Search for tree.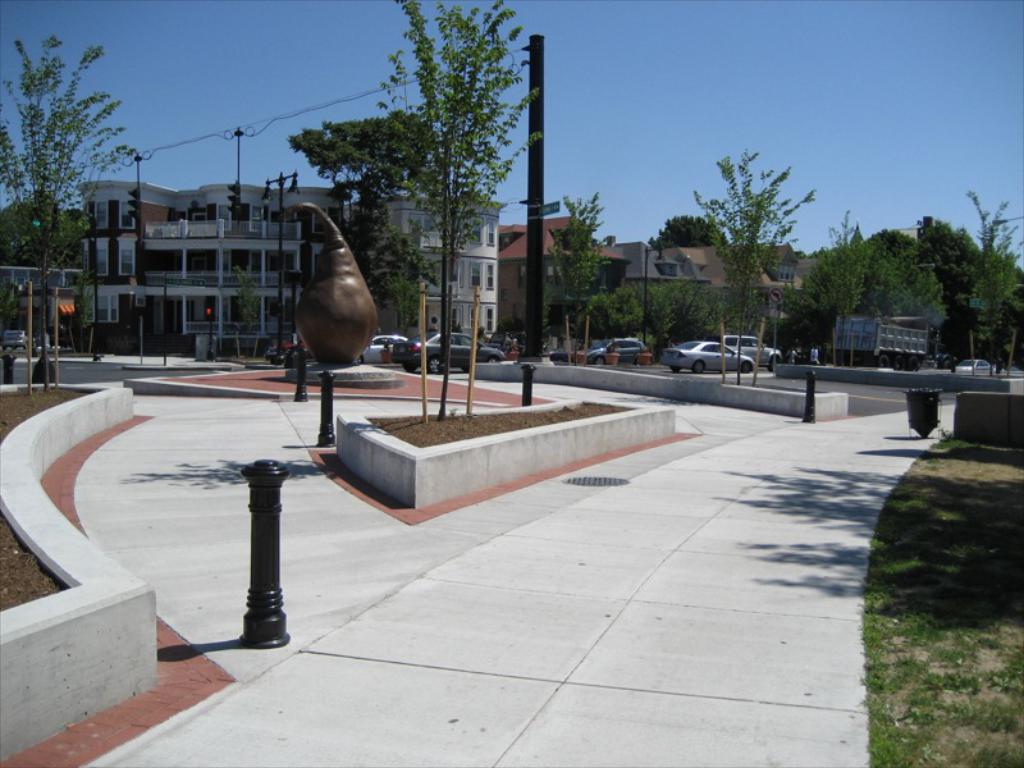
Found at 282:114:435:349.
